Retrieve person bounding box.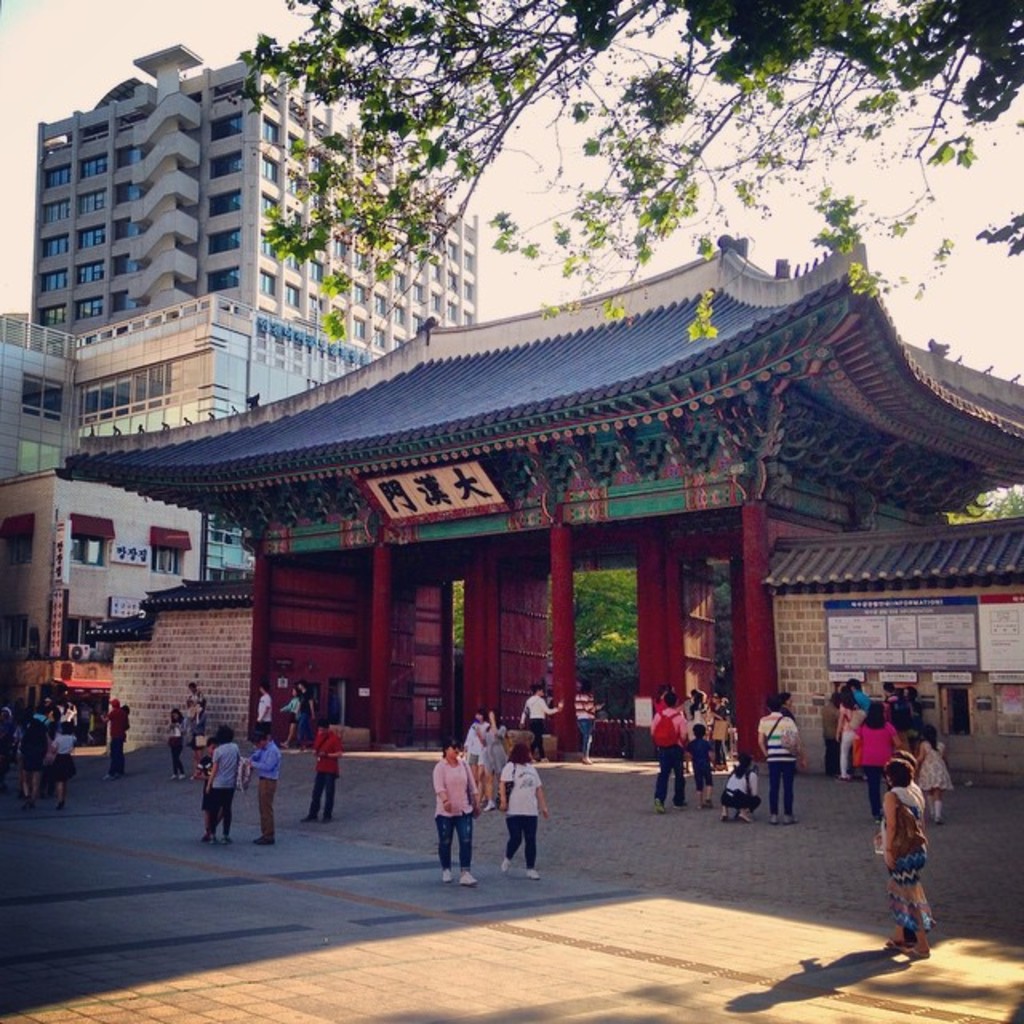
Bounding box: {"x1": 683, "y1": 717, "x2": 718, "y2": 802}.
